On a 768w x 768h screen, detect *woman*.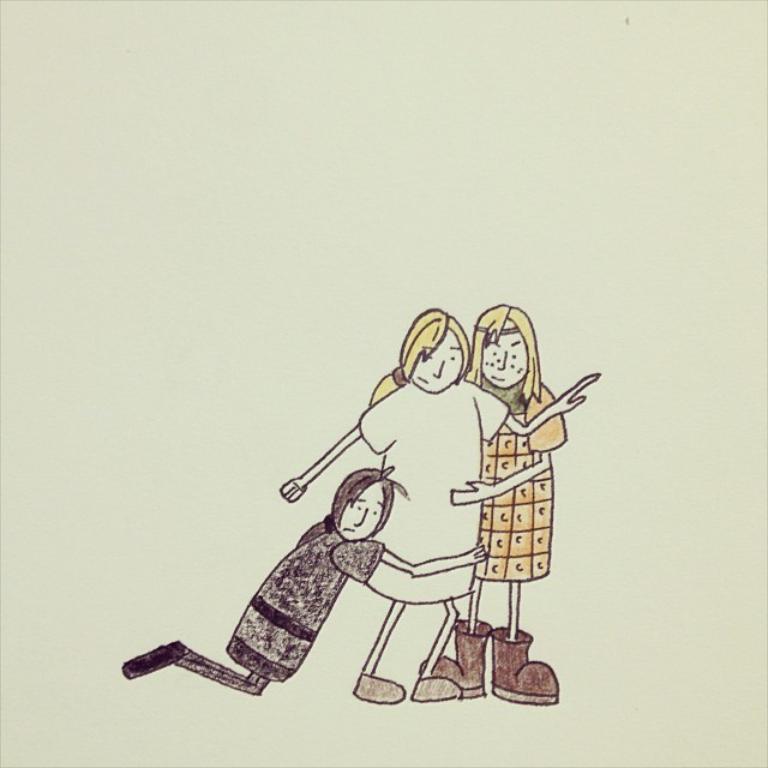
bbox=(365, 293, 554, 702).
